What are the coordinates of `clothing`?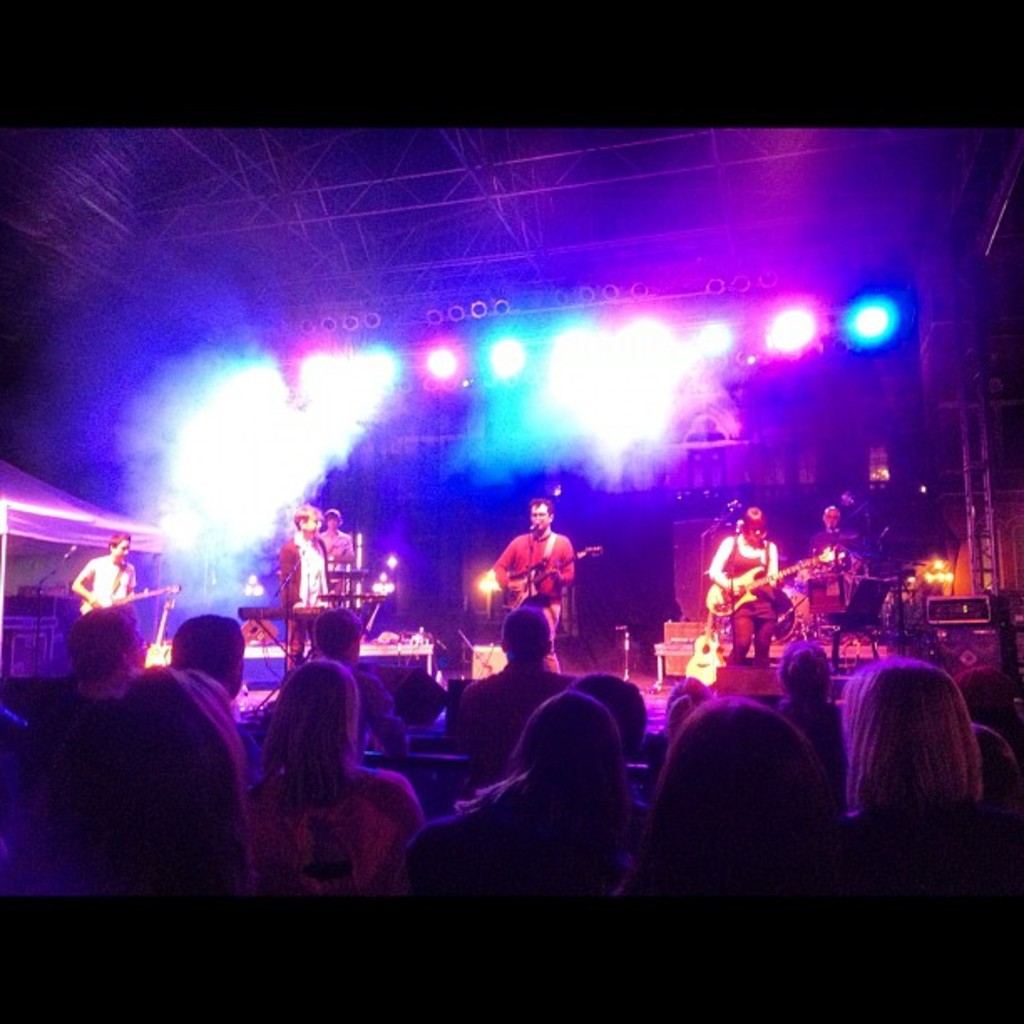
(left=331, top=532, right=360, bottom=601).
